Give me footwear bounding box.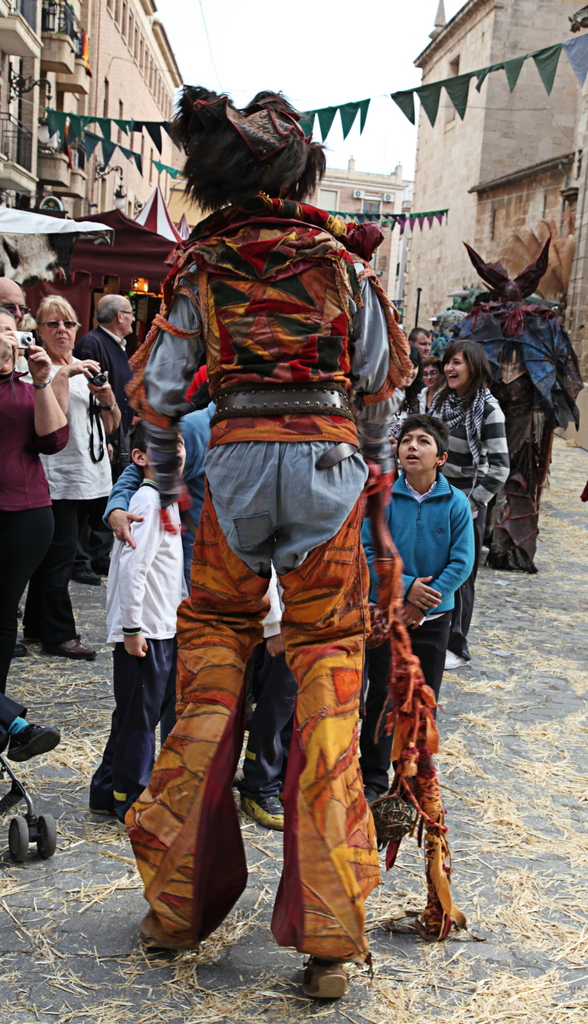
rect(298, 949, 355, 1009).
